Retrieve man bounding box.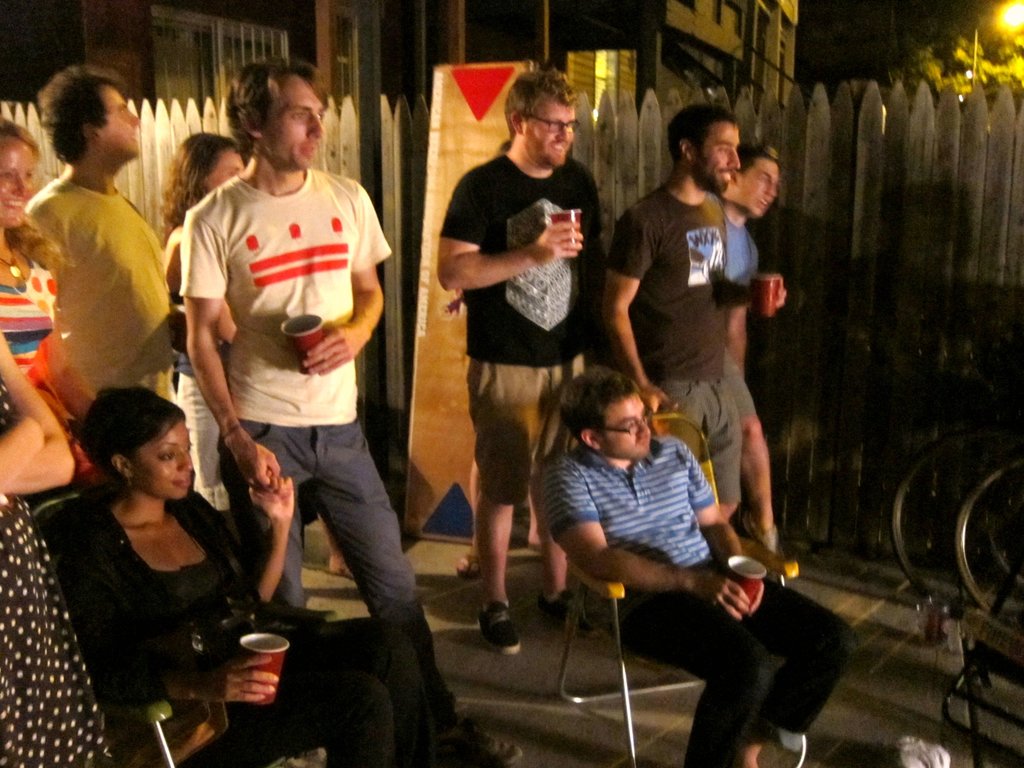
Bounding box: select_region(179, 61, 522, 767).
